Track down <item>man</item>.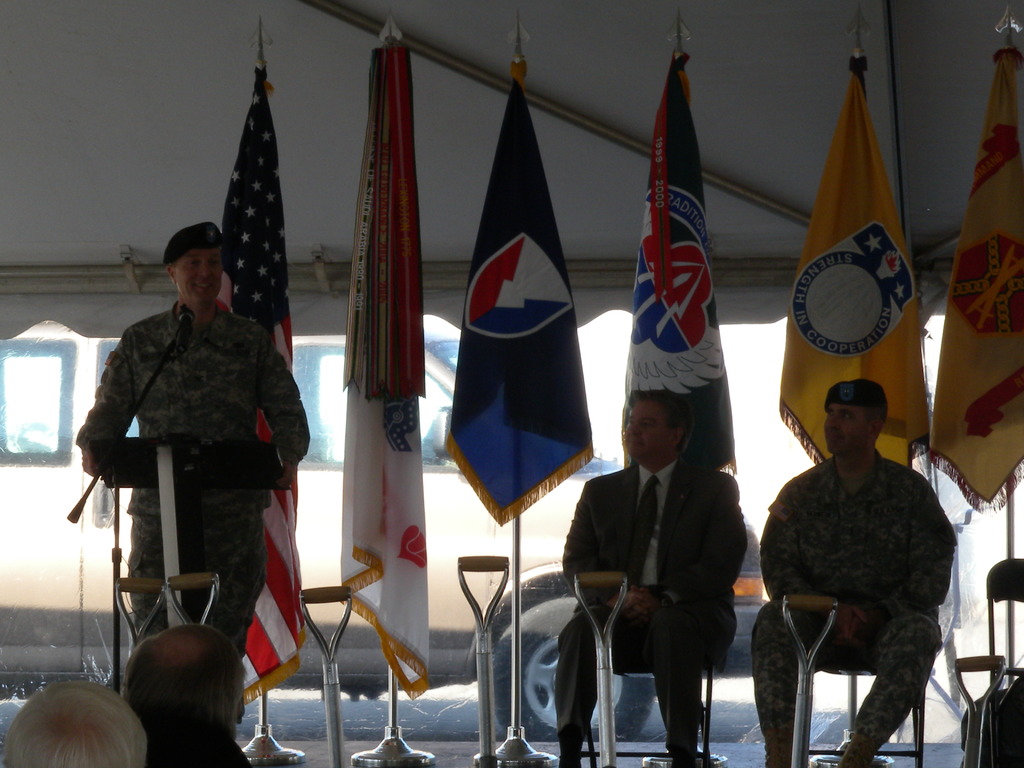
Tracked to select_region(128, 612, 255, 767).
